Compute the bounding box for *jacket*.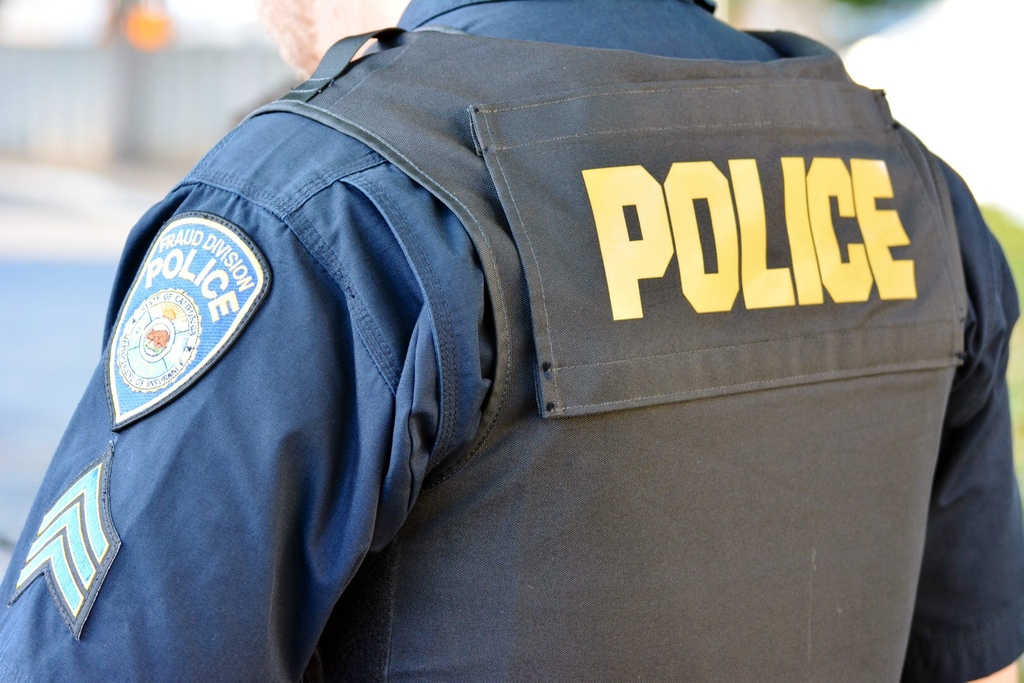
(232, 22, 970, 682).
